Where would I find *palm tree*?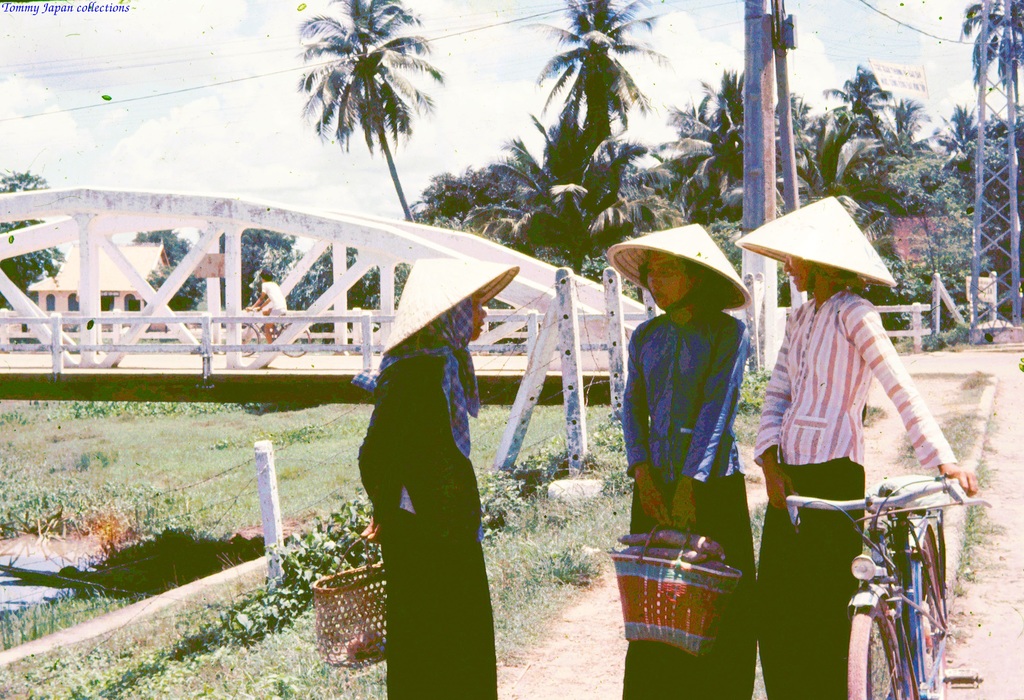
At (left=793, top=68, right=942, bottom=246).
